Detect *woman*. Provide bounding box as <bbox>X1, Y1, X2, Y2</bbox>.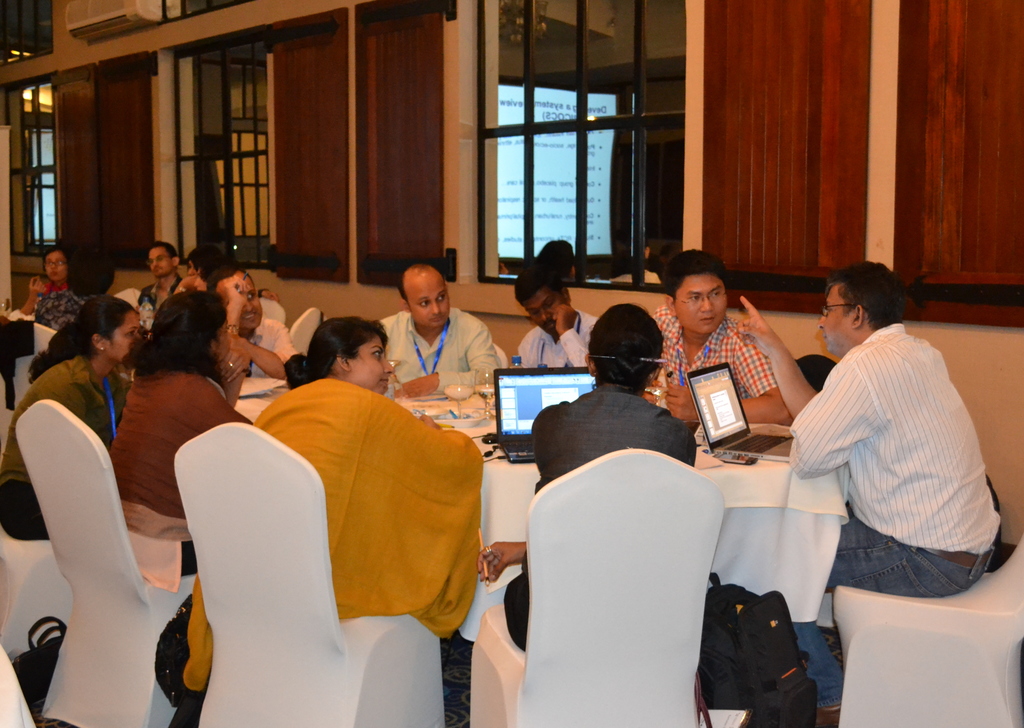
<bbox>99, 288, 239, 542</bbox>.
